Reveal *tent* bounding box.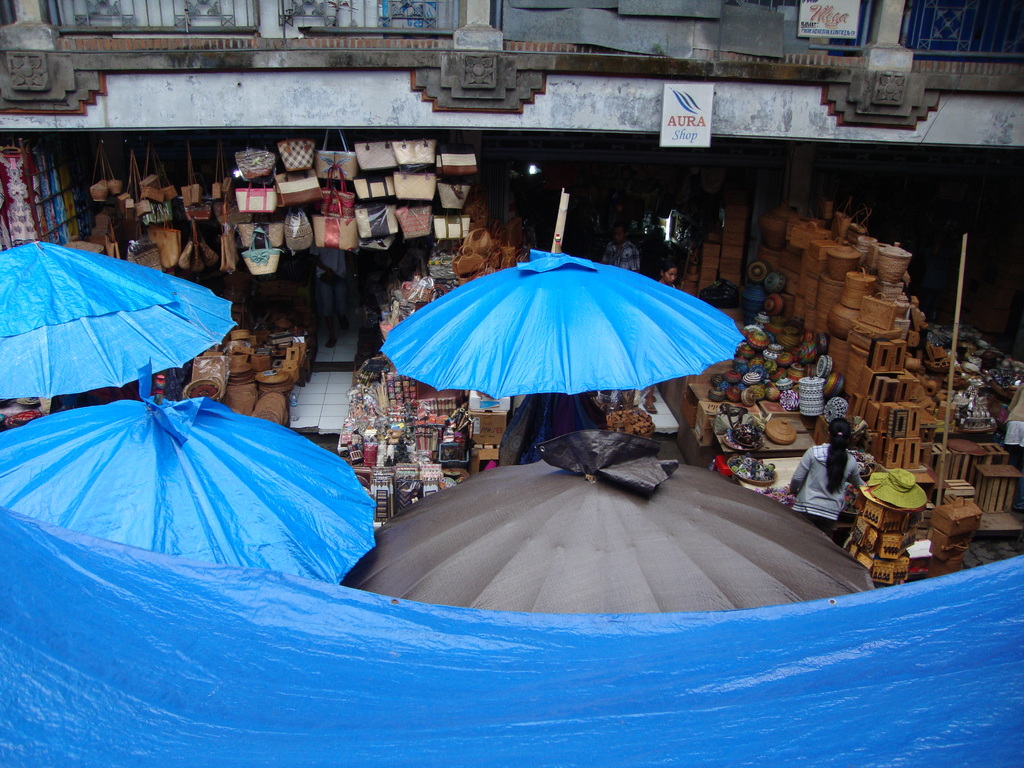
Revealed: bbox(376, 245, 744, 397).
